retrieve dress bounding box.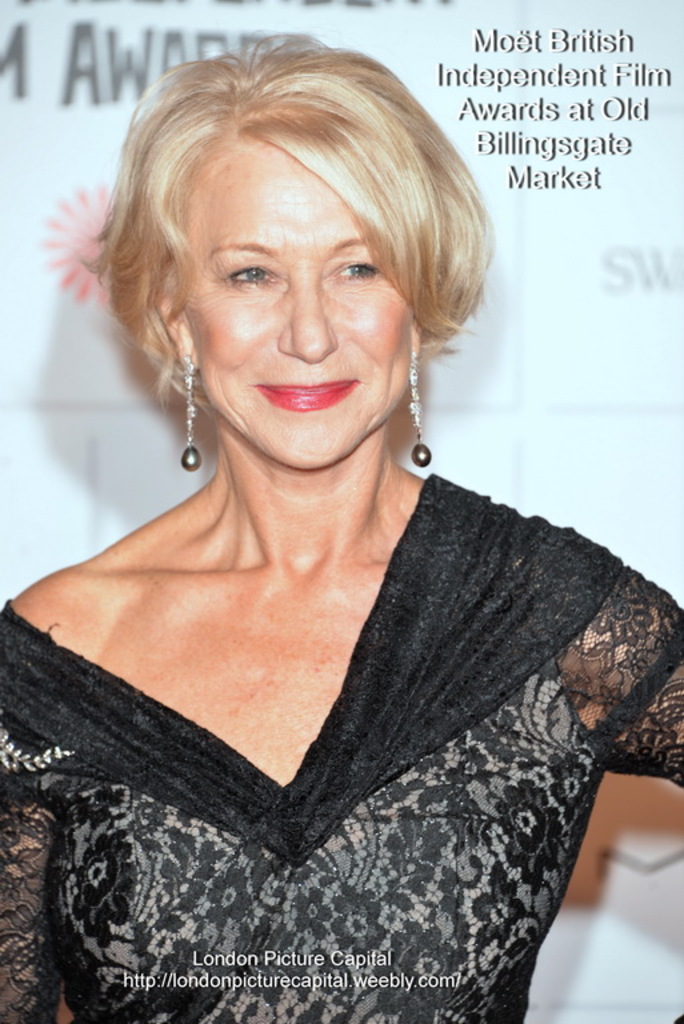
Bounding box: x1=0 y1=475 x2=683 y2=1023.
